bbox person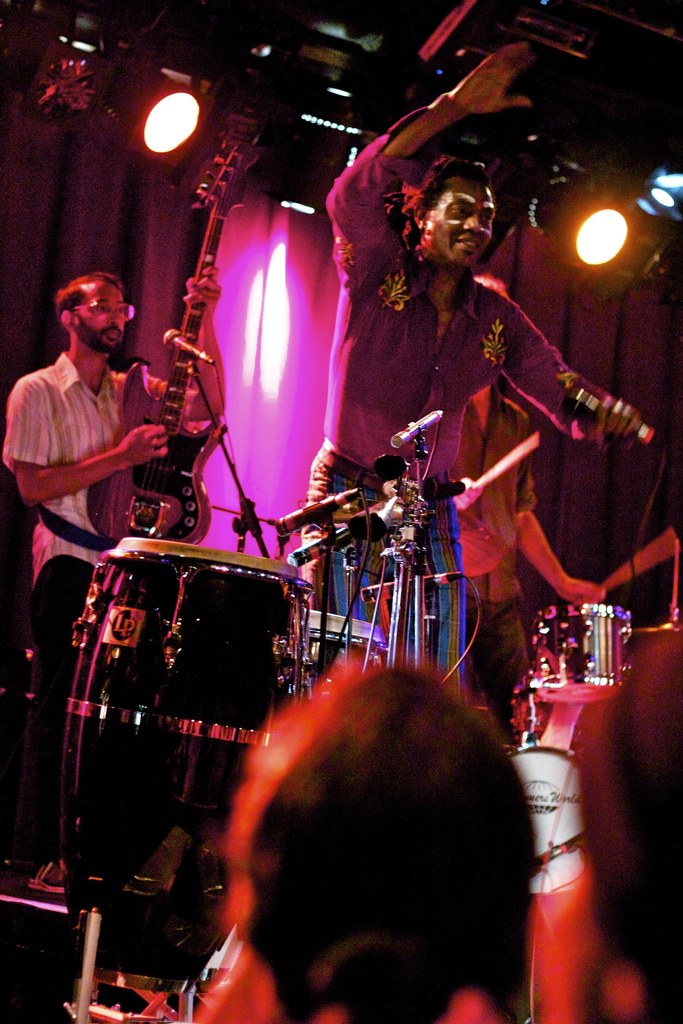
box=[224, 652, 545, 1023]
